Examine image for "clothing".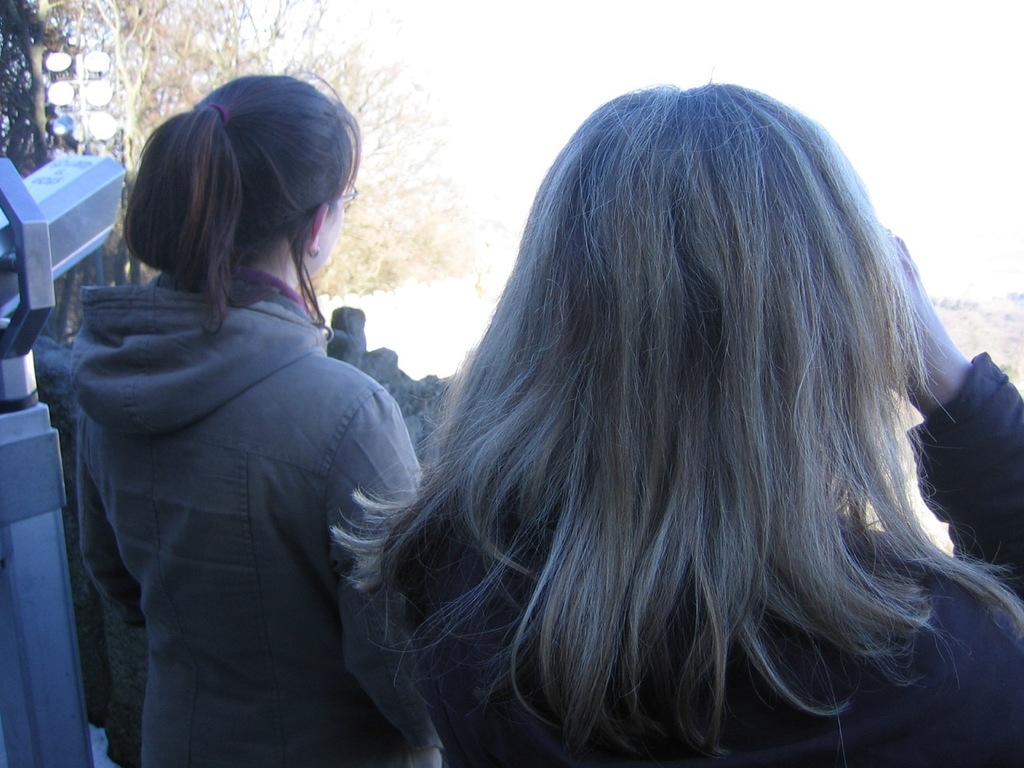
Examination result: crop(382, 325, 1023, 766).
